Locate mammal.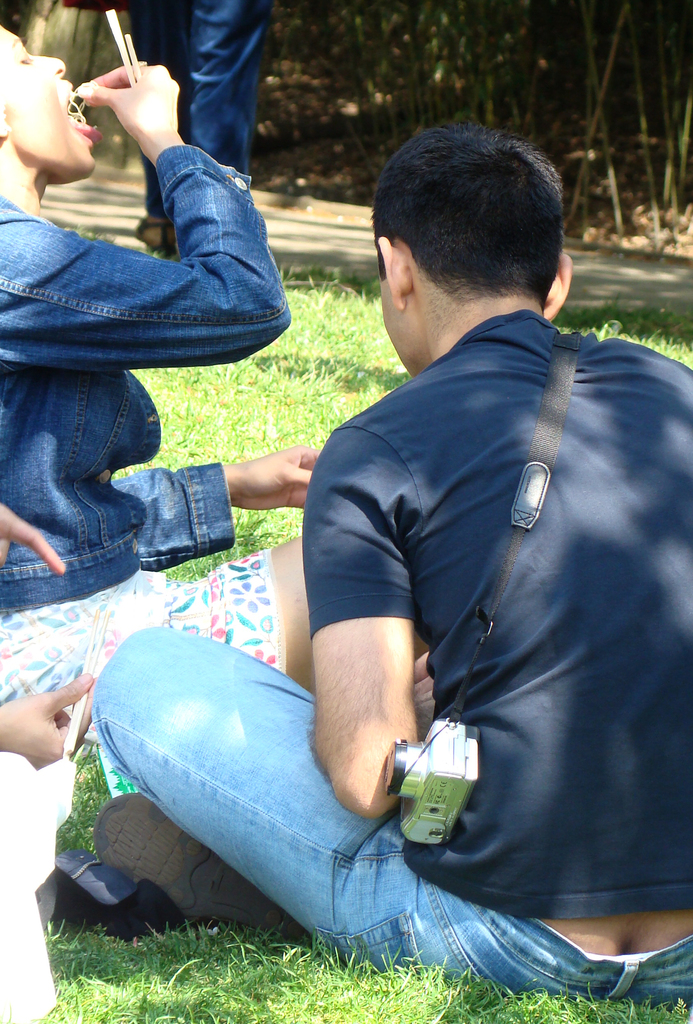
Bounding box: (0,492,92,1023).
